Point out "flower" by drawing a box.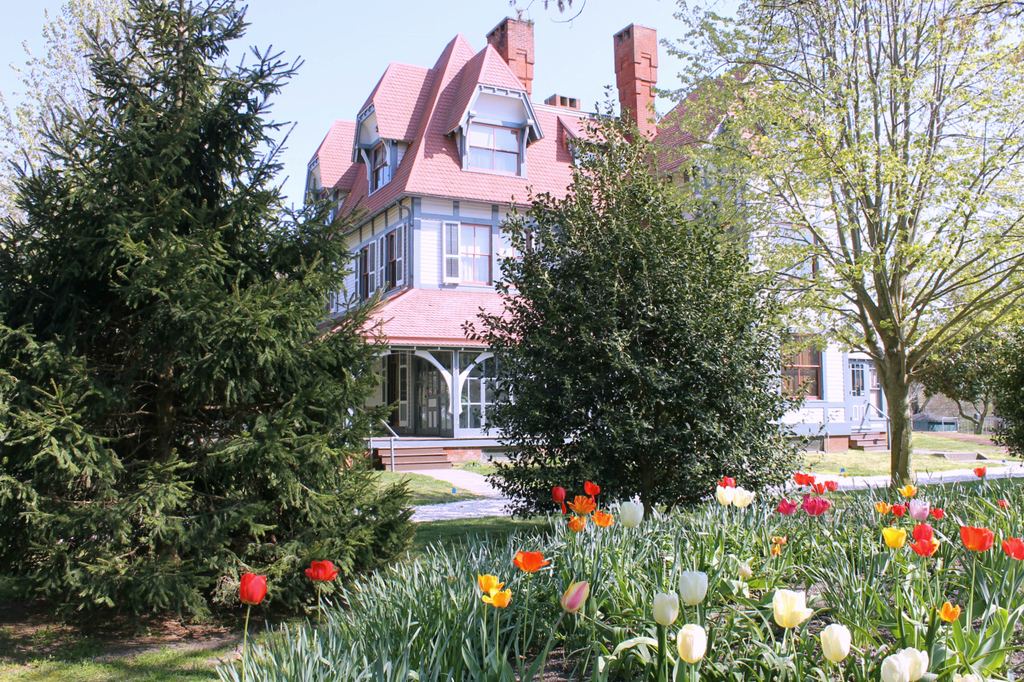
{"x1": 817, "y1": 624, "x2": 850, "y2": 659}.
